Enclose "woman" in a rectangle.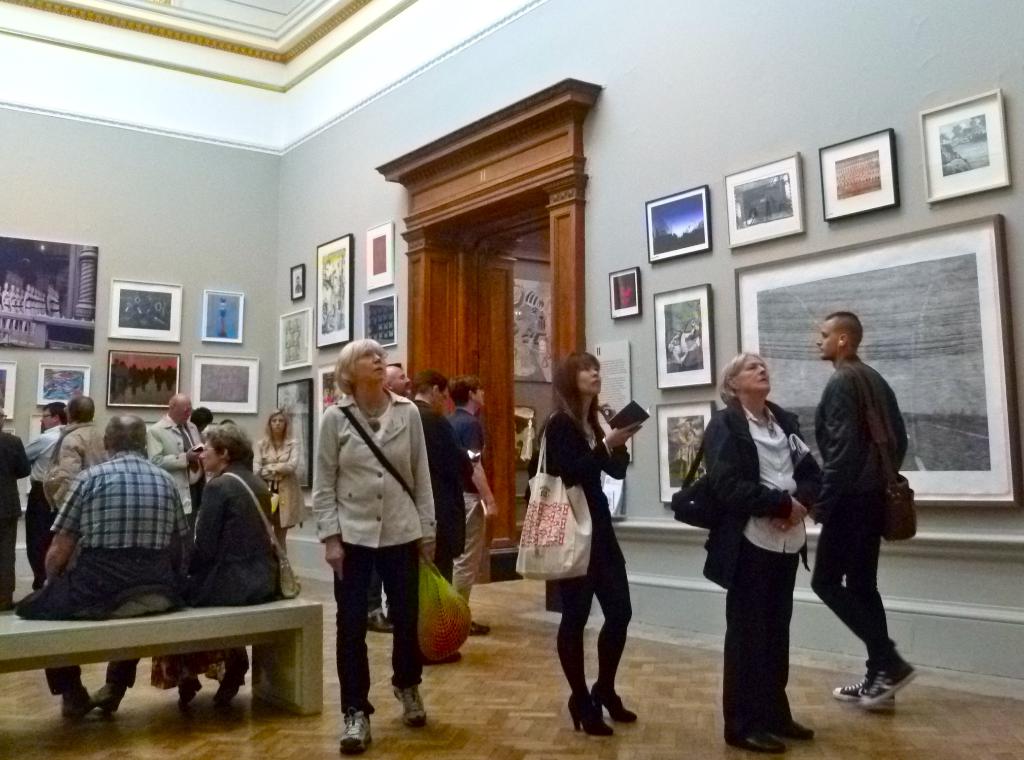
select_region(249, 408, 307, 553).
